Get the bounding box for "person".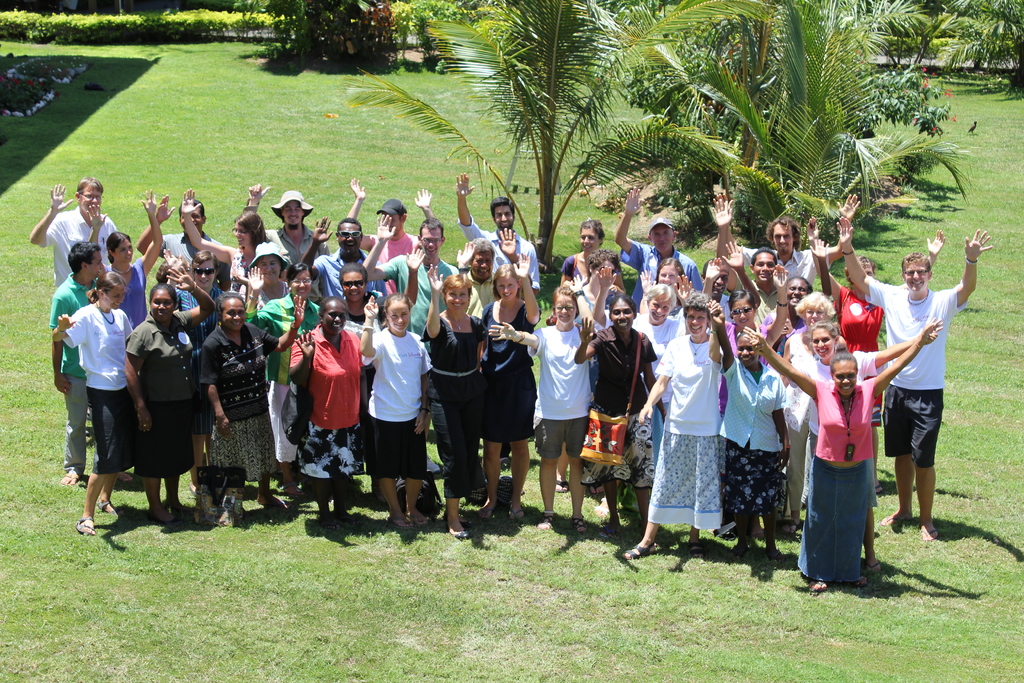
BBox(484, 281, 598, 533).
